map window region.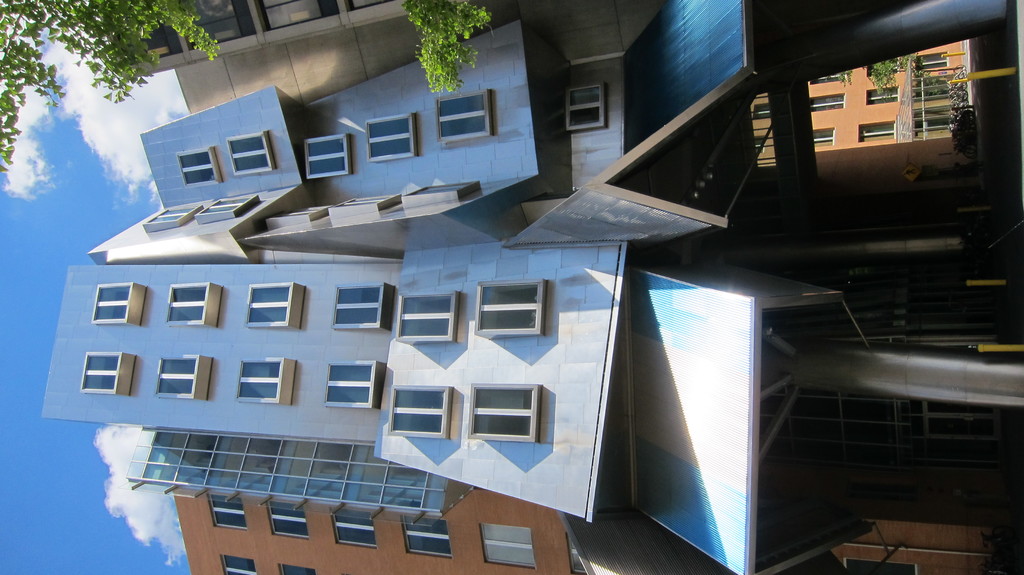
Mapped to (483,524,536,571).
